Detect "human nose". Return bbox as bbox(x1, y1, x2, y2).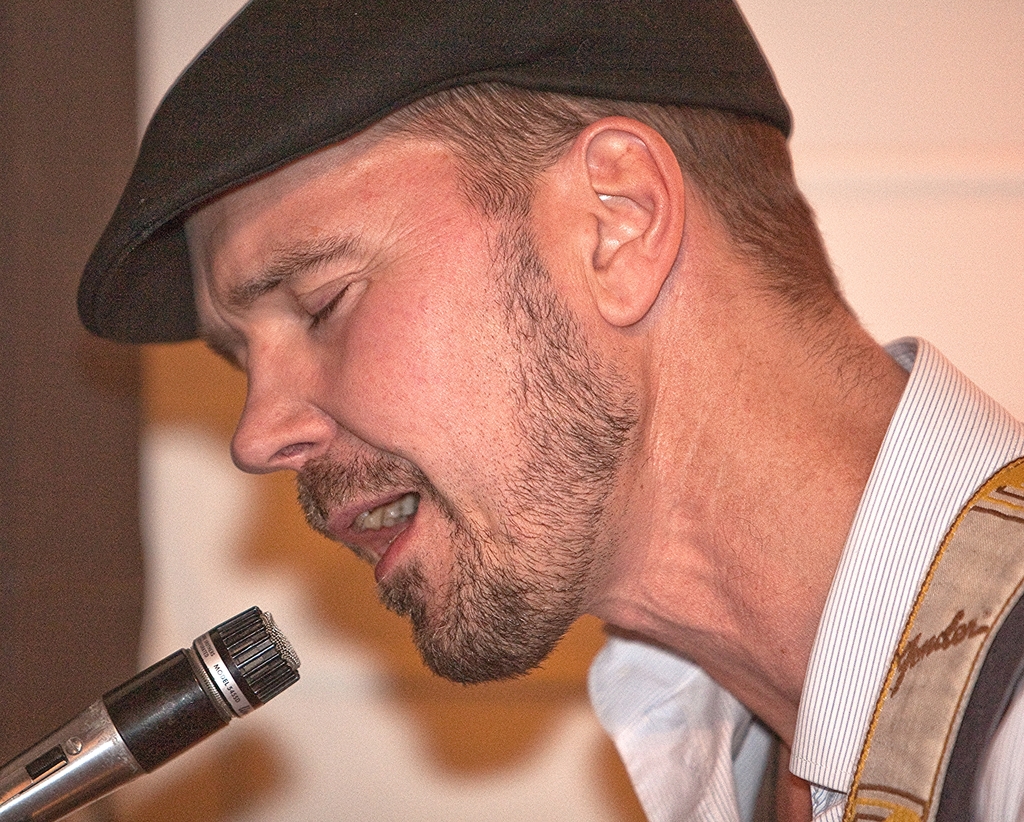
bbox(229, 329, 340, 479).
